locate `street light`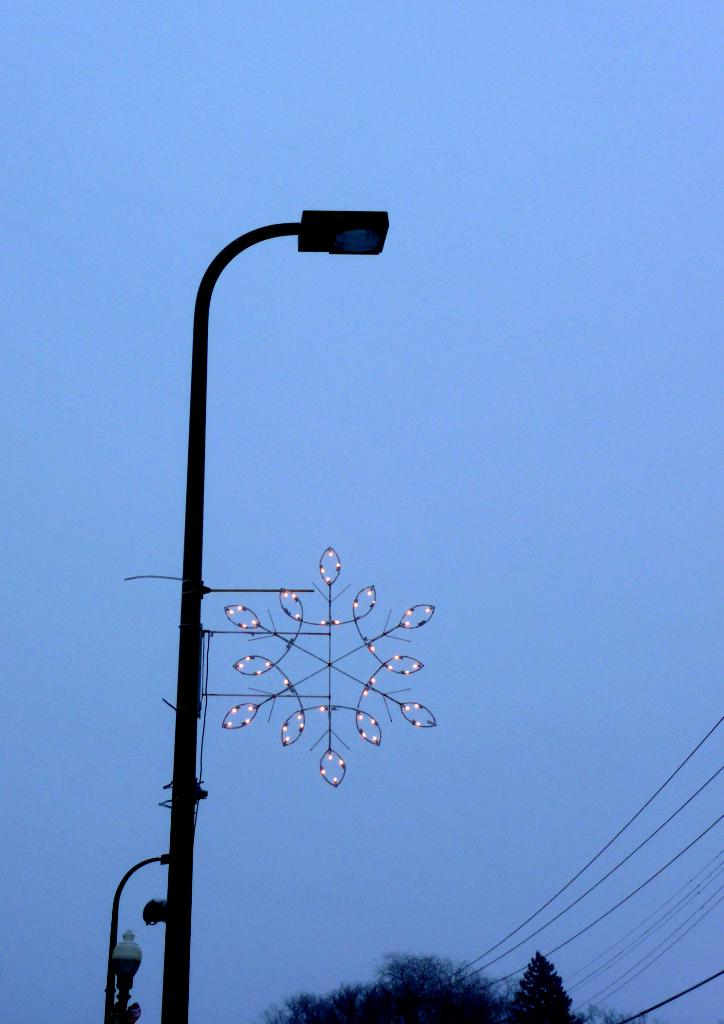
106/930/143/1023
